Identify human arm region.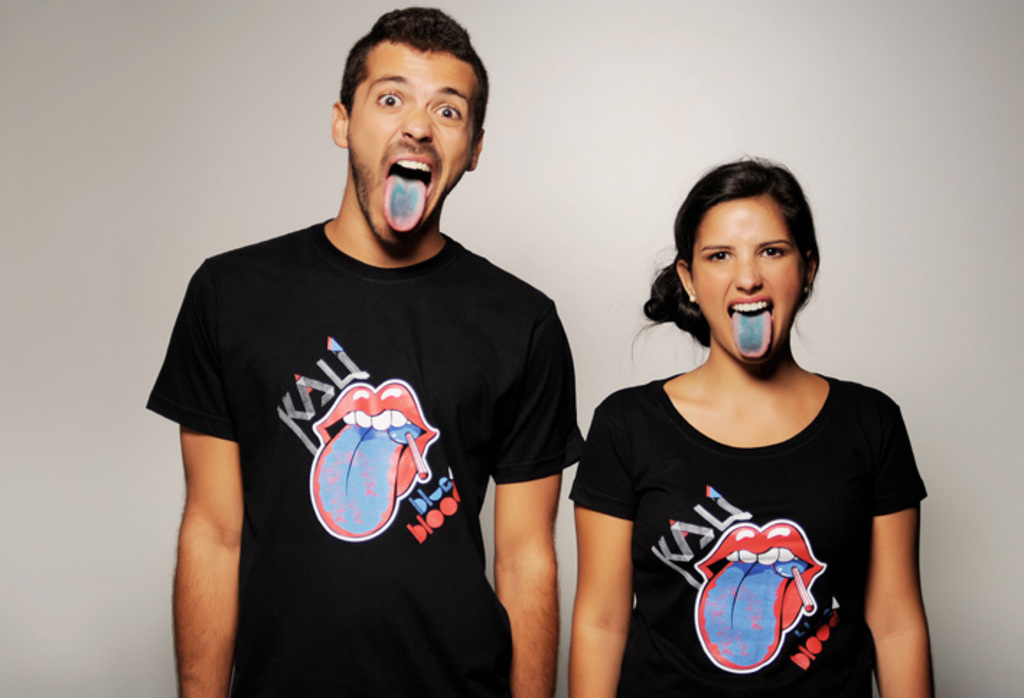
Region: x1=567, y1=417, x2=632, y2=697.
